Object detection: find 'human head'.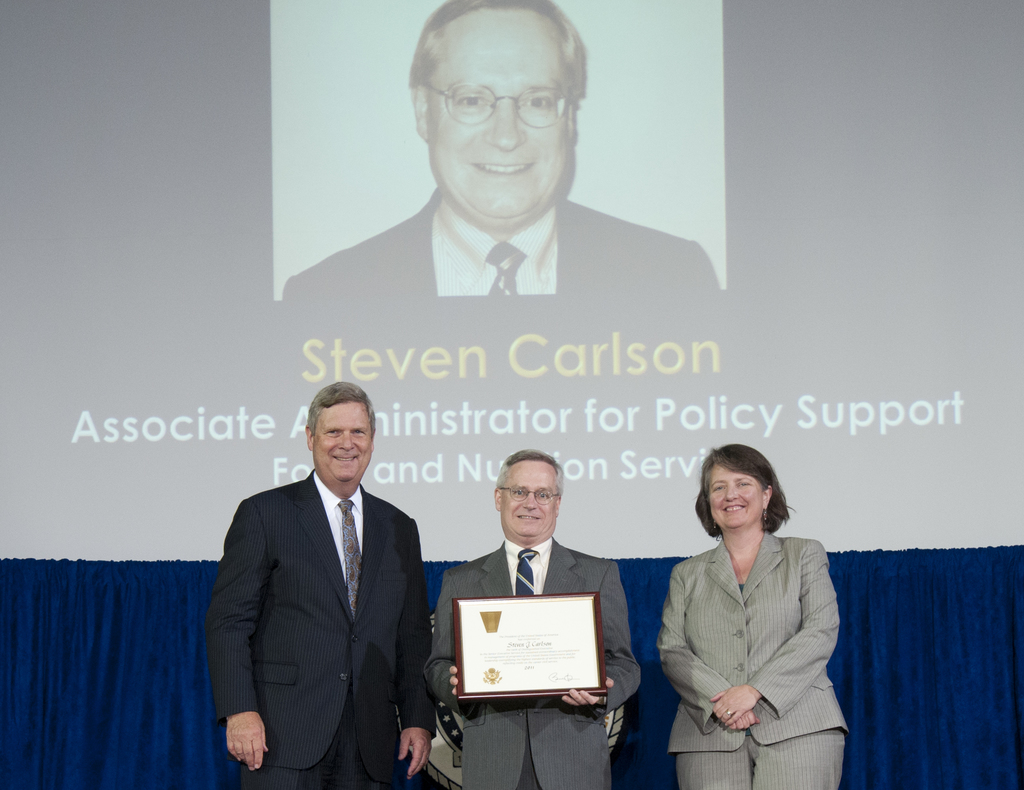
705,444,772,527.
